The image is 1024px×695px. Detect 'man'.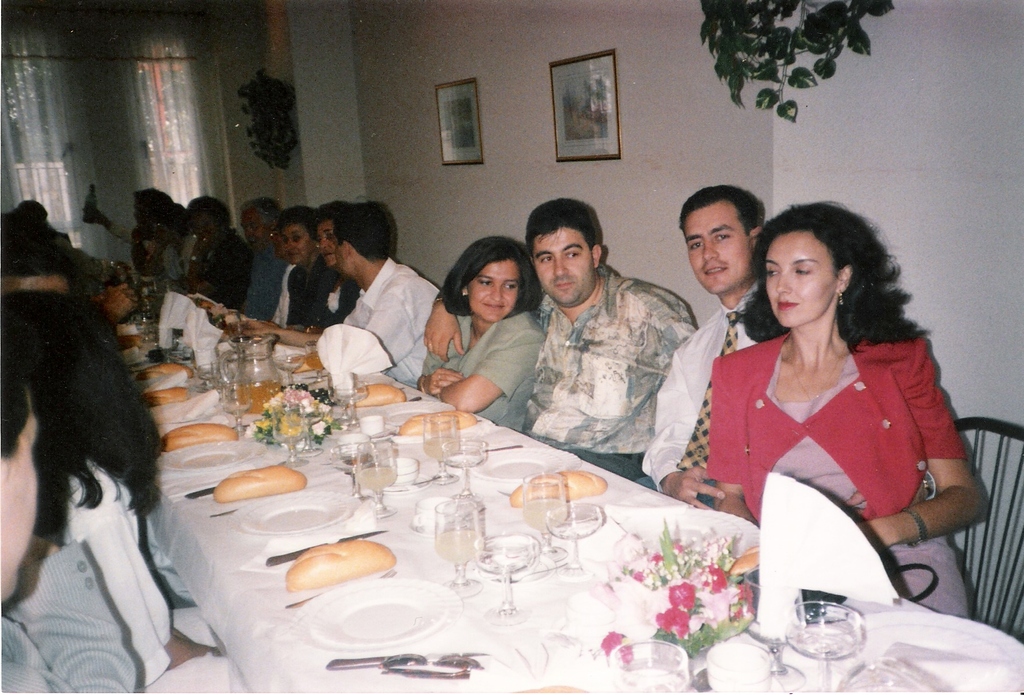
Detection: left=0, top=348, right=136, bottom=694.
